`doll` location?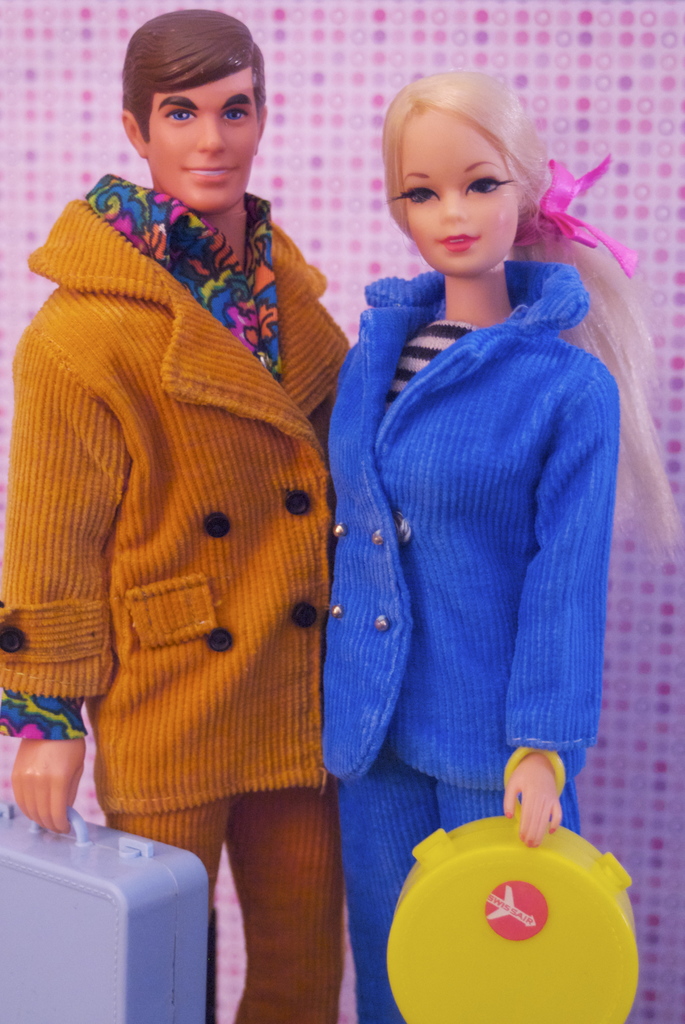
region(0, 10, 332, 1023)
